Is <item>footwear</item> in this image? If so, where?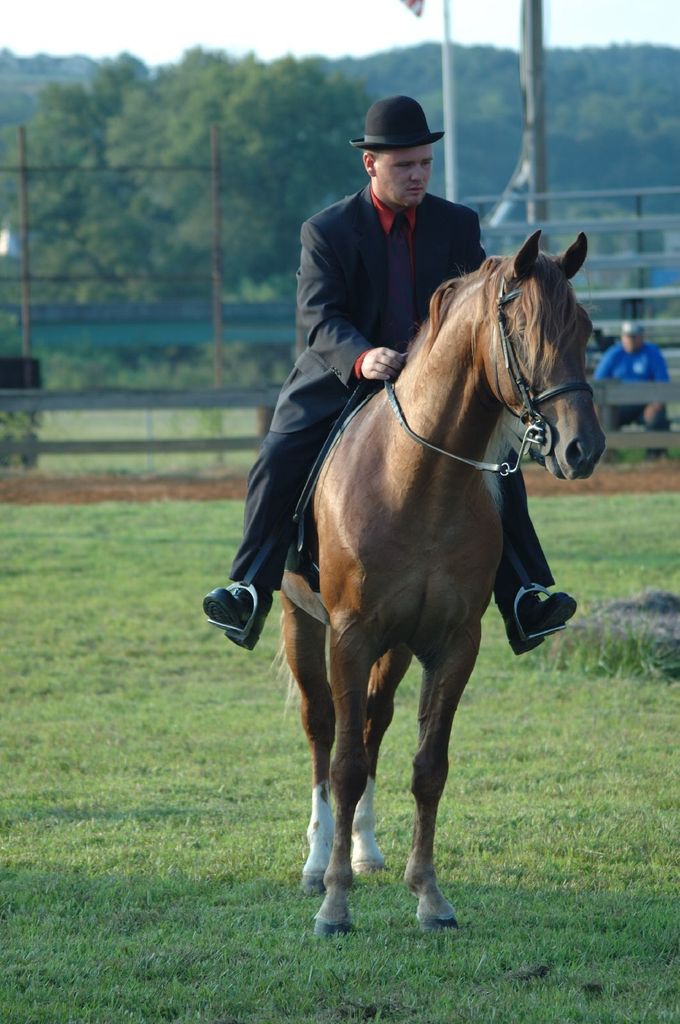
Yes, at detection(505, 591, 578, 650).
